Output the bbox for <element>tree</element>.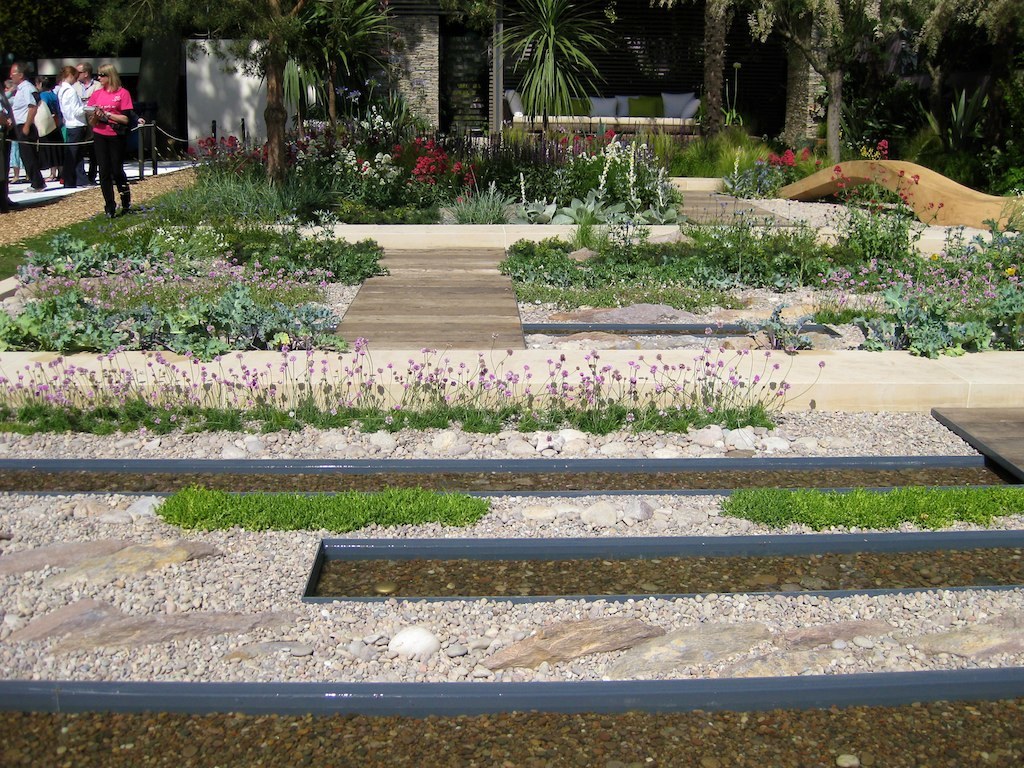
[701,0,734,150].
